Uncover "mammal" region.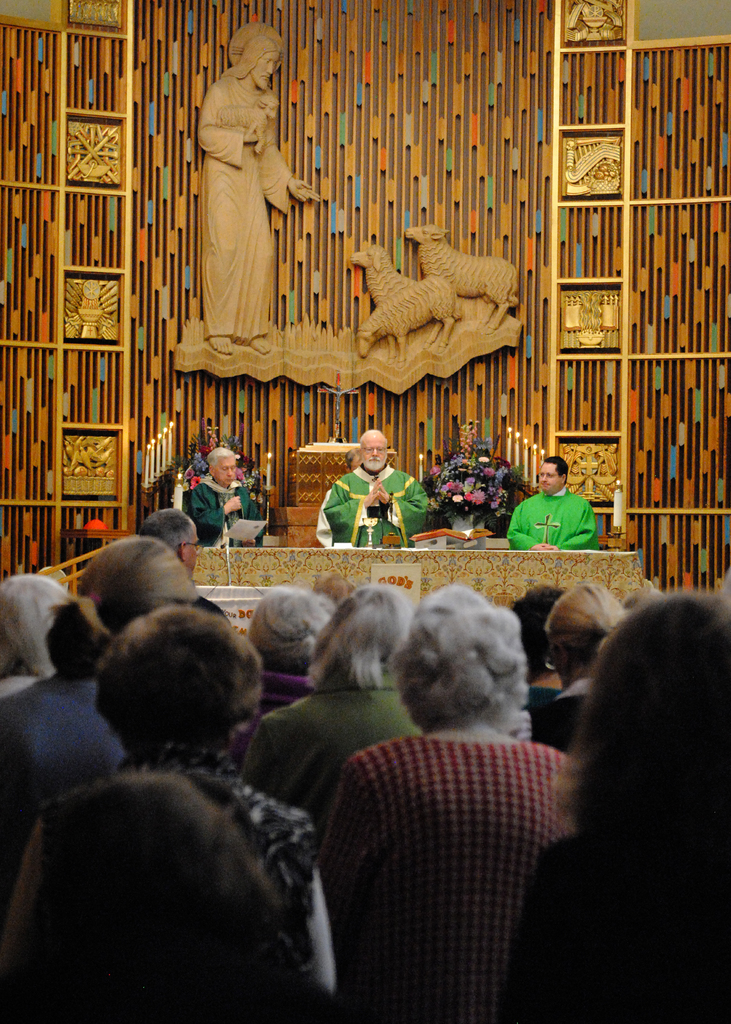
Uncovered: l=185, t=445, r=259, b=552.
